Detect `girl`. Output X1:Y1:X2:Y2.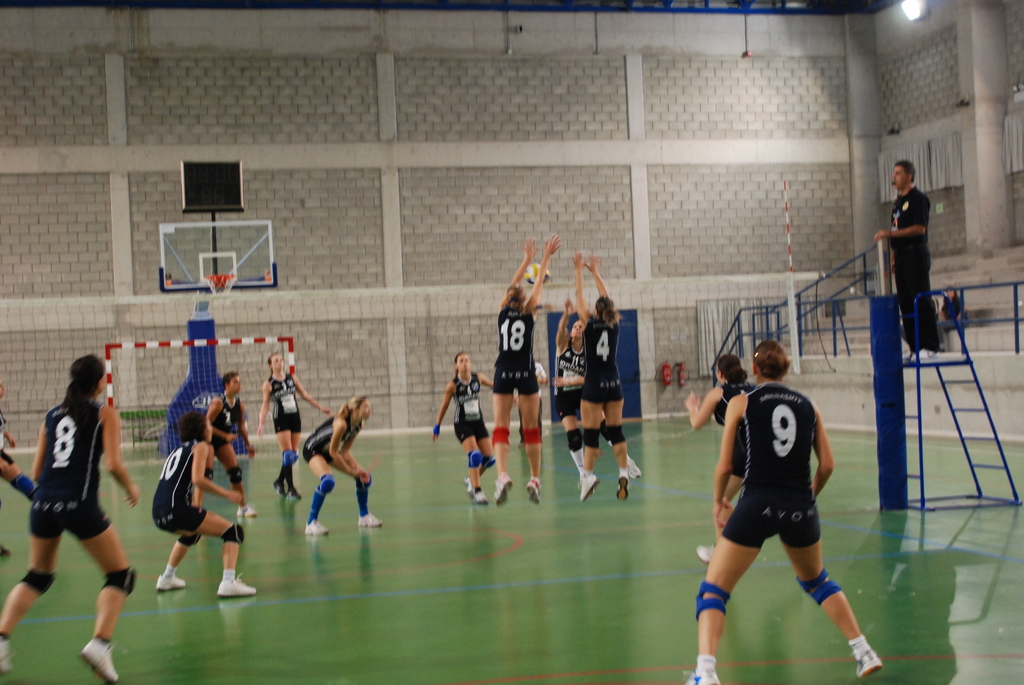
550:299:641:471.
